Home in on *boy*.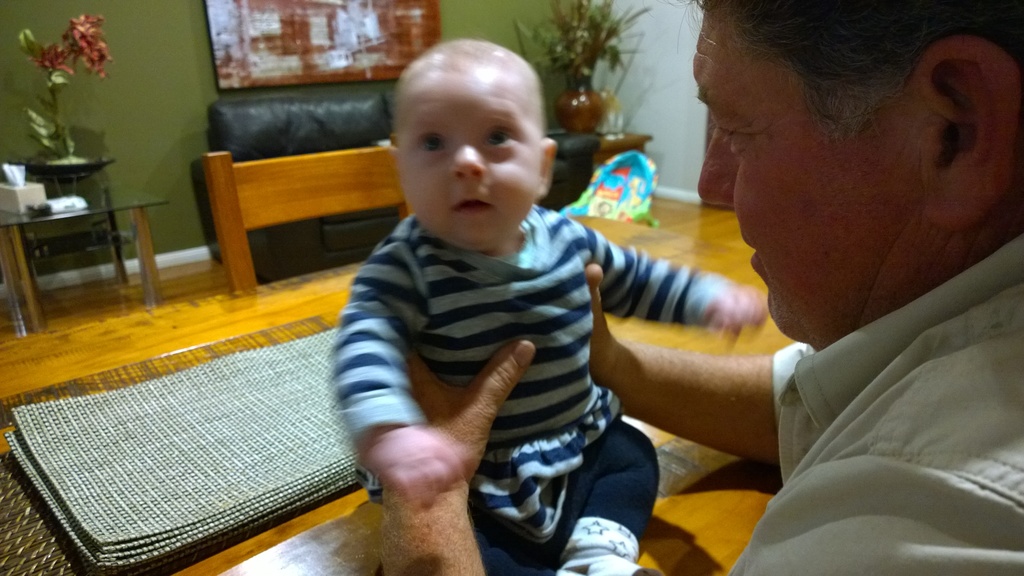
Homed in at 325,40,778,575.
